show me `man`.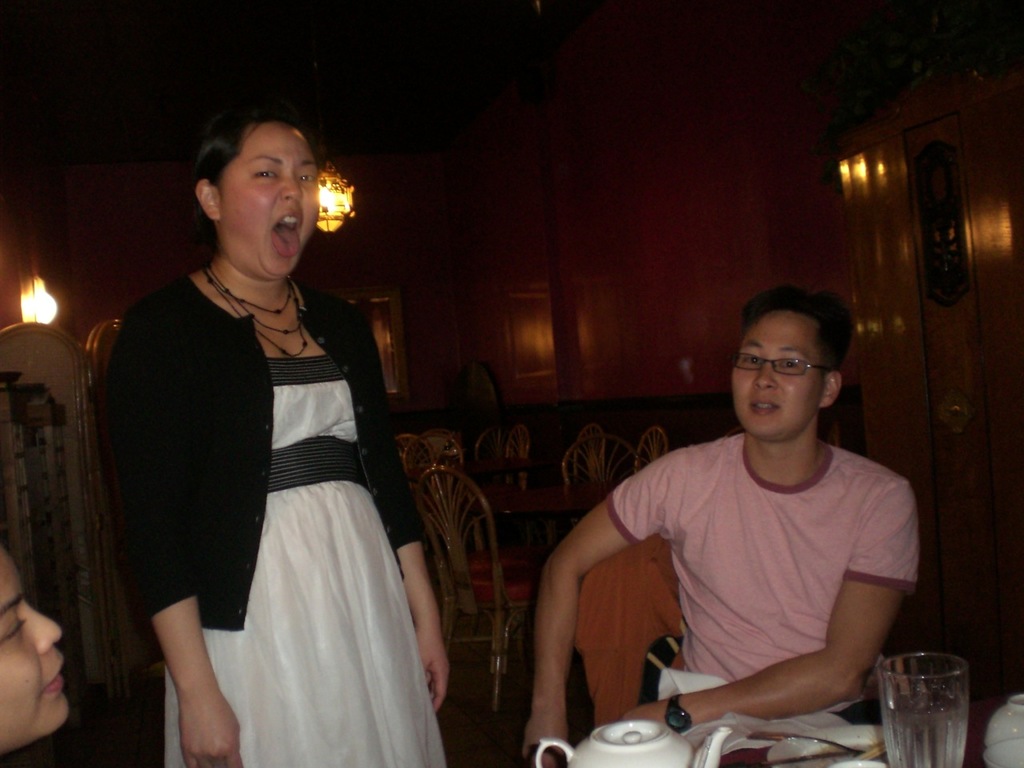
`man` is here: rect(574, 278, 934, 767).
